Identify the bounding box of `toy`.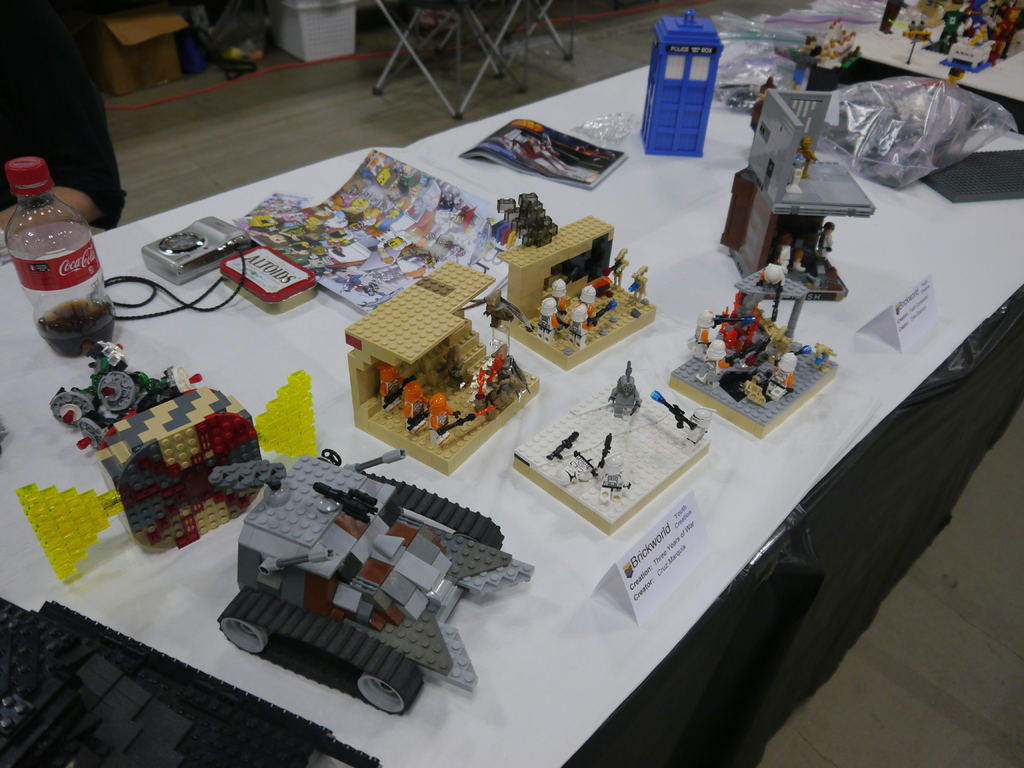
(x1=657, y1=252, x2=840, y2=441).
